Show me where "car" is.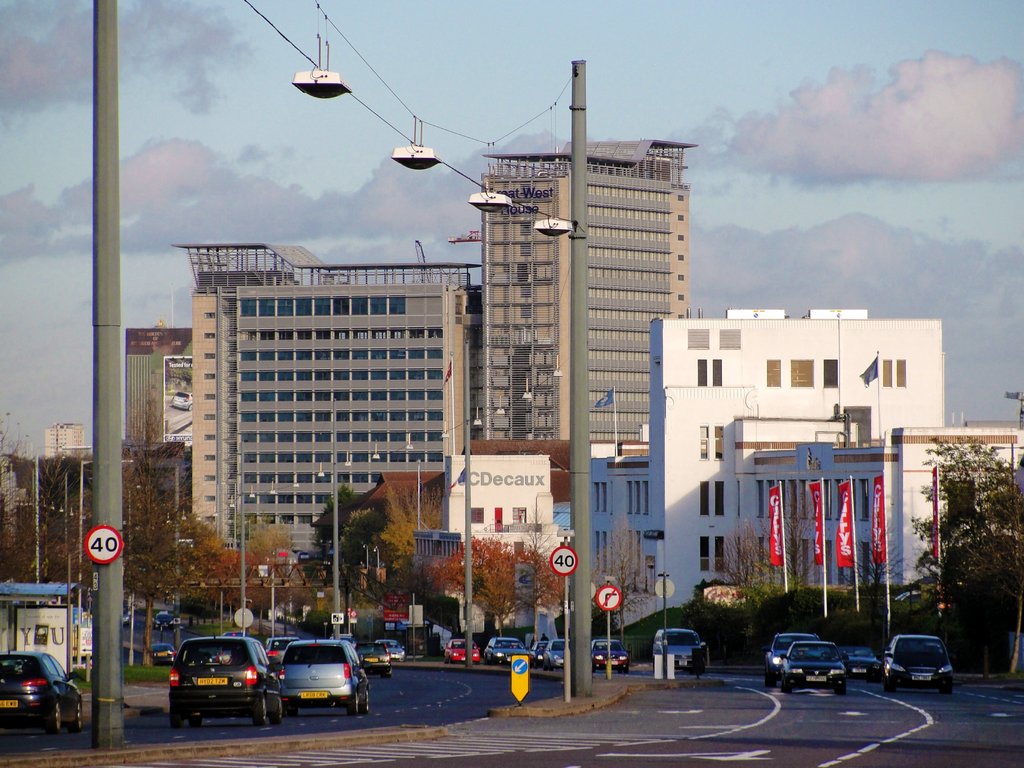
"car" is at 592, 638, 628, 673.
